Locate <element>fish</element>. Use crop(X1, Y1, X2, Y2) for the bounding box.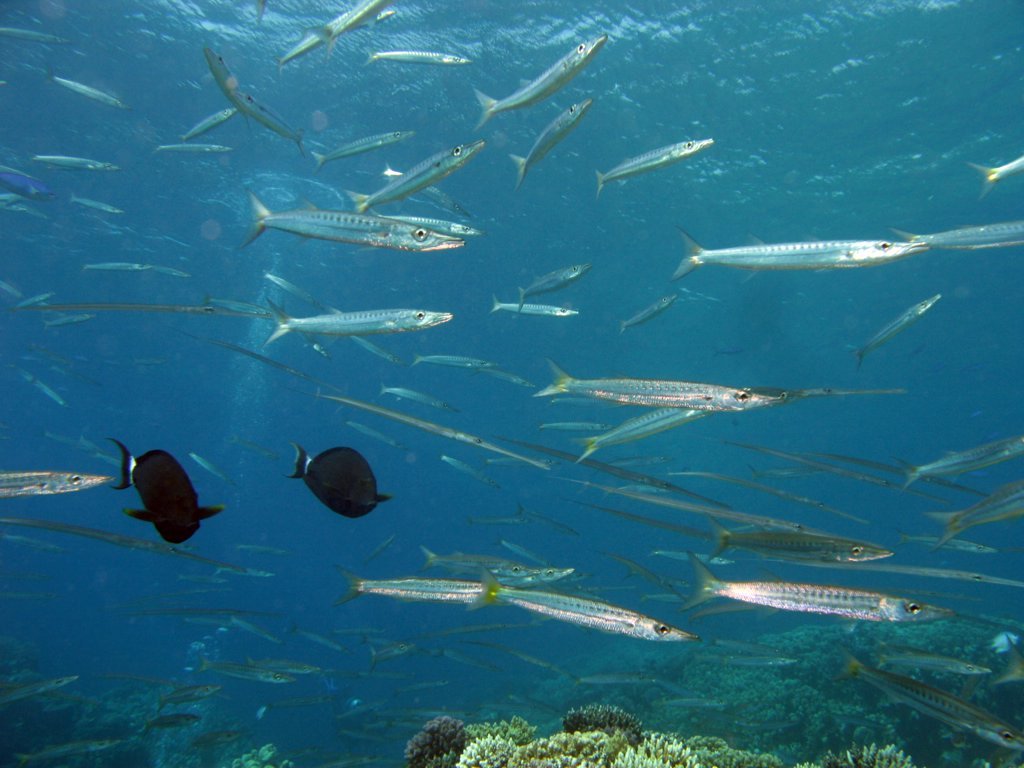
crop(18, 367, 64, 402).
